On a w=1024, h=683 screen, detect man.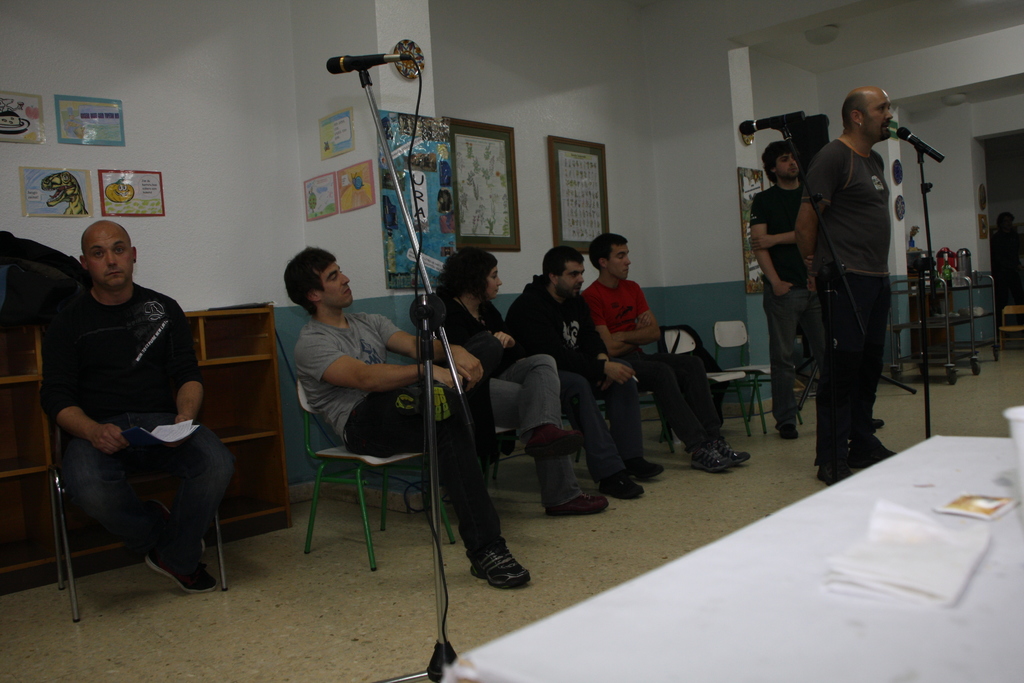
<bbox>23, 206, 230, 625</bbox>.
